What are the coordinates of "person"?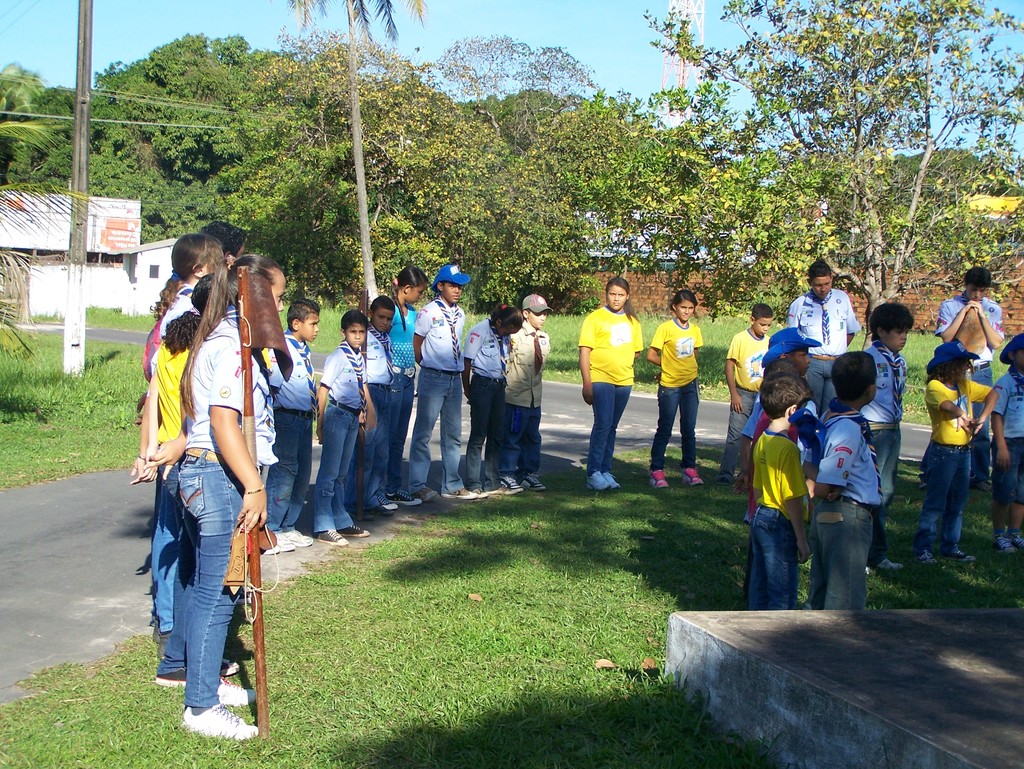
(989,334,1023,553).
